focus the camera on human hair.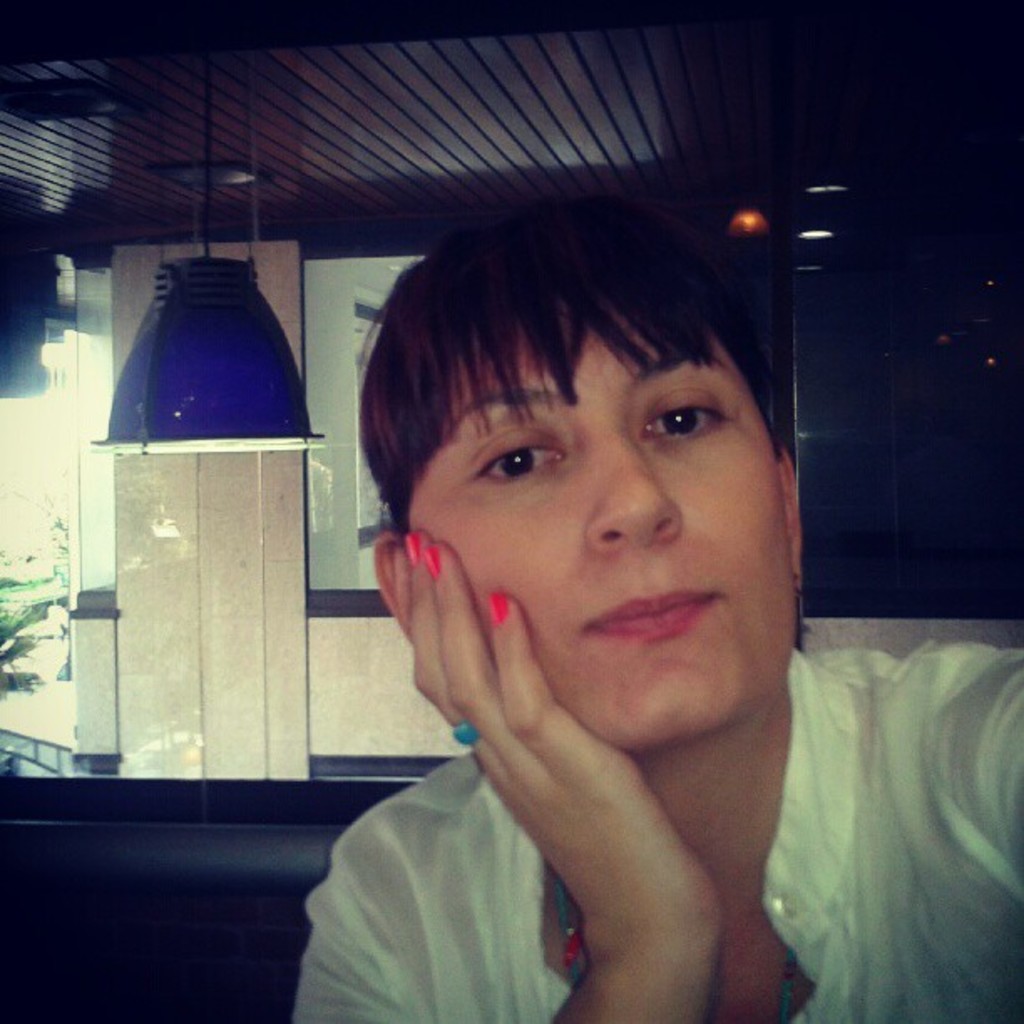
Focus region: region(351, 202, 786, 529).
